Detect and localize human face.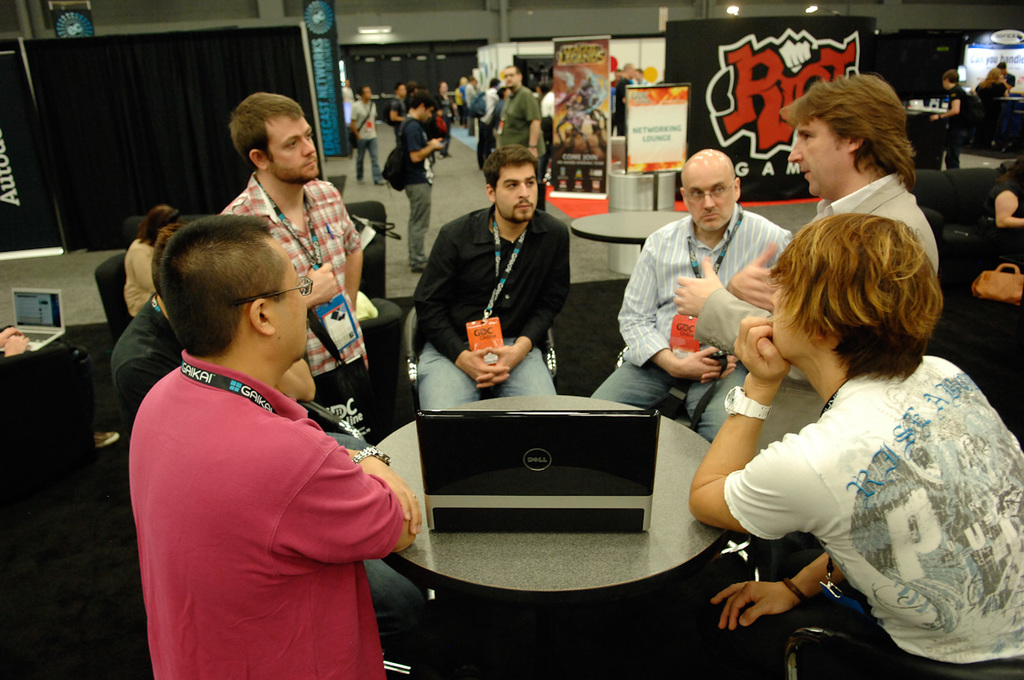
Localized at select_region(165, 222, 178, 246).
